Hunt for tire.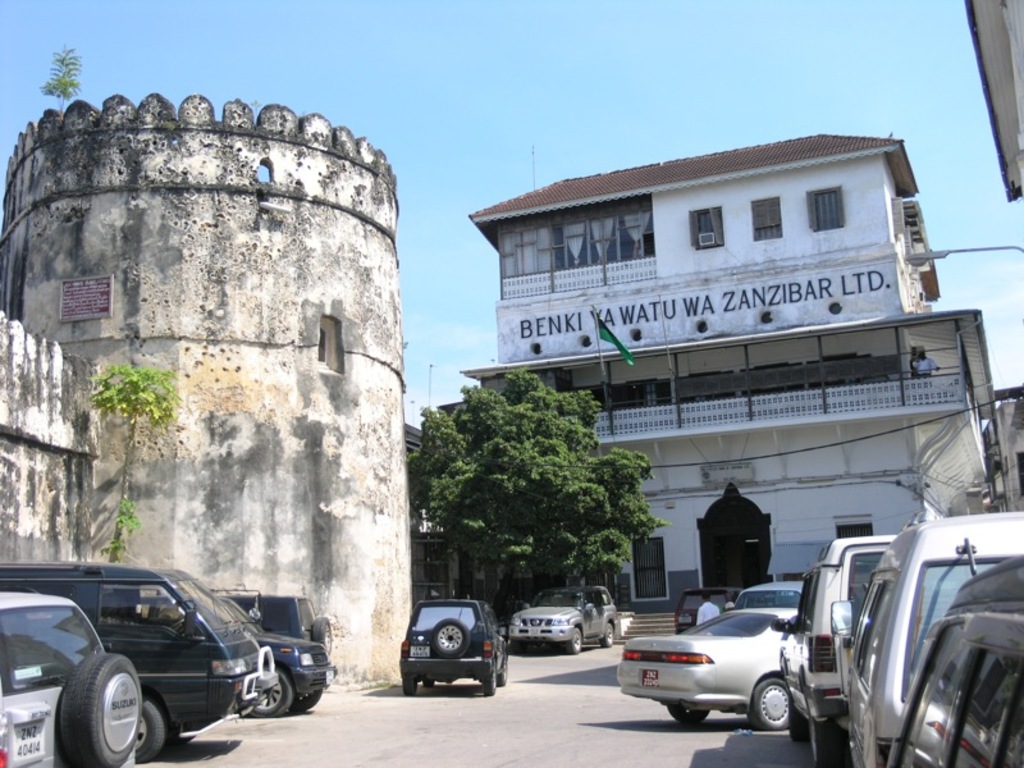
Hunted down at Rect(666, 708, 714, 724).
